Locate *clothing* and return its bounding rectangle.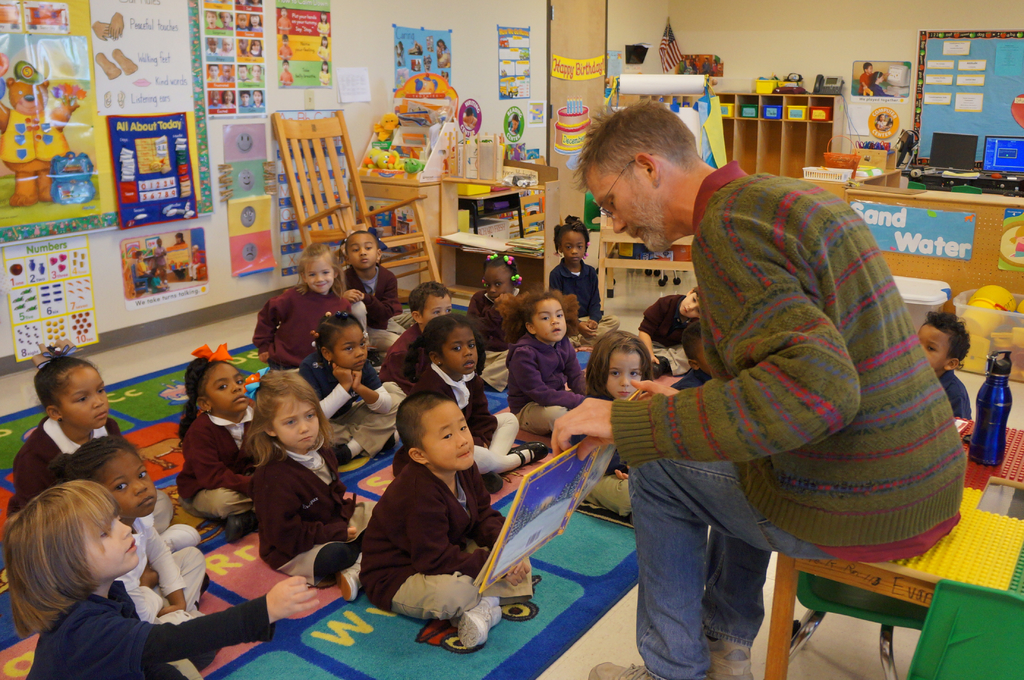
{"x1": 297, "y1": 355, "x2": 402, "y2": 454}.
